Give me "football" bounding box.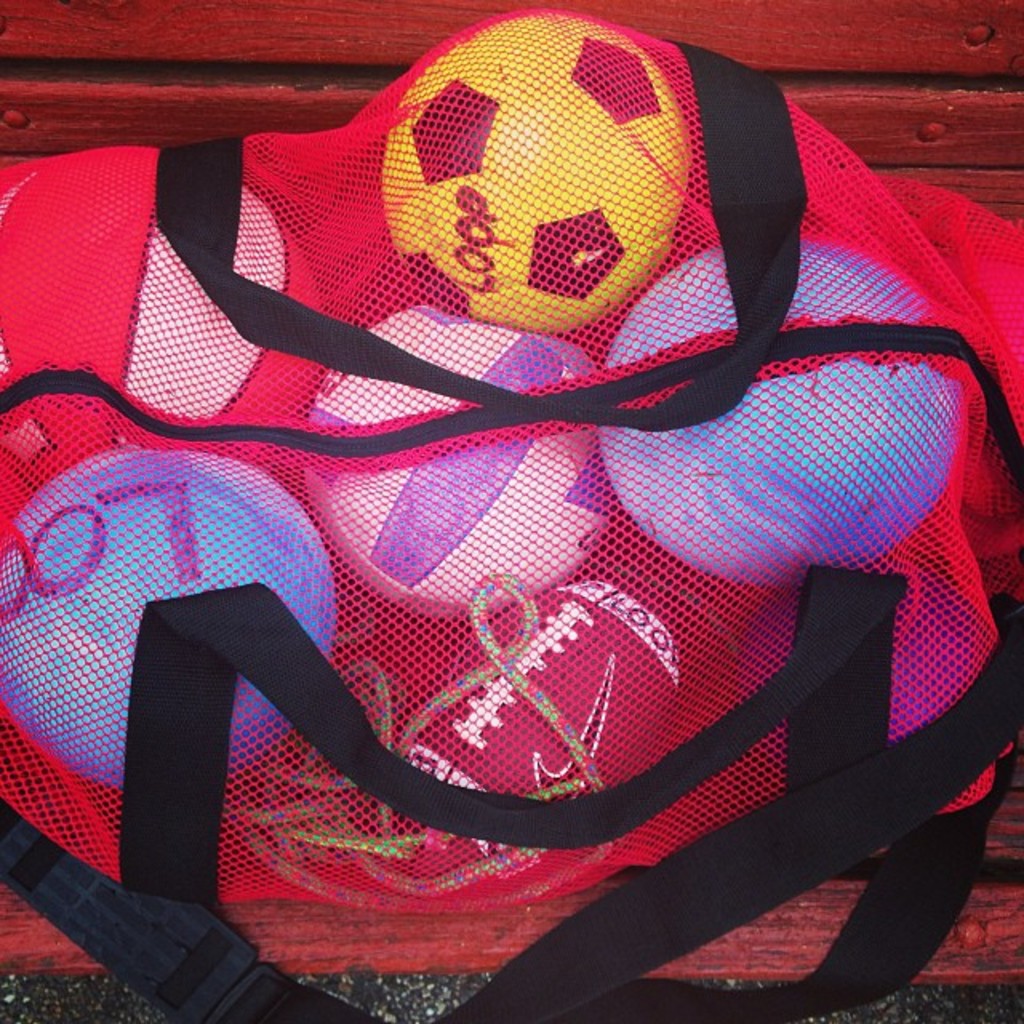
<region>0, 141, 331, 488</region>.
